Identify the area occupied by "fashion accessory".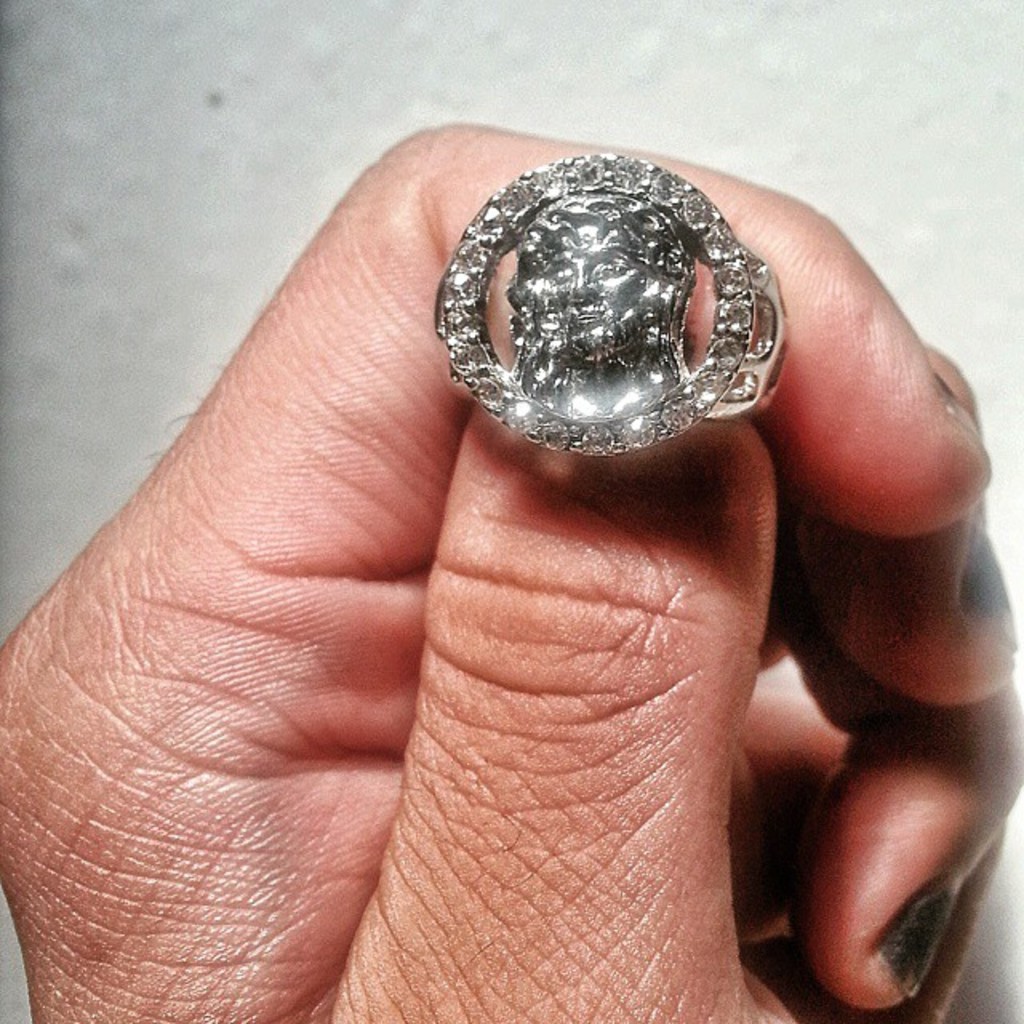
Area: 874,877,954,998.
